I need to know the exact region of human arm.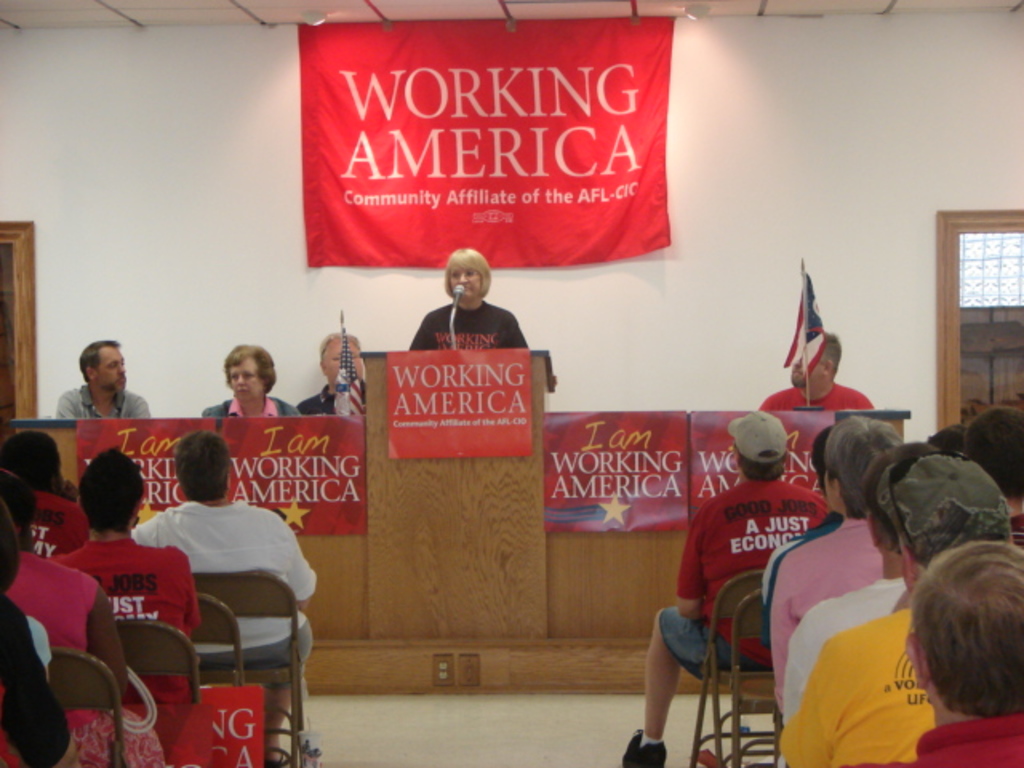
Region: [left=128, top=395, right=157, bottom=429].
